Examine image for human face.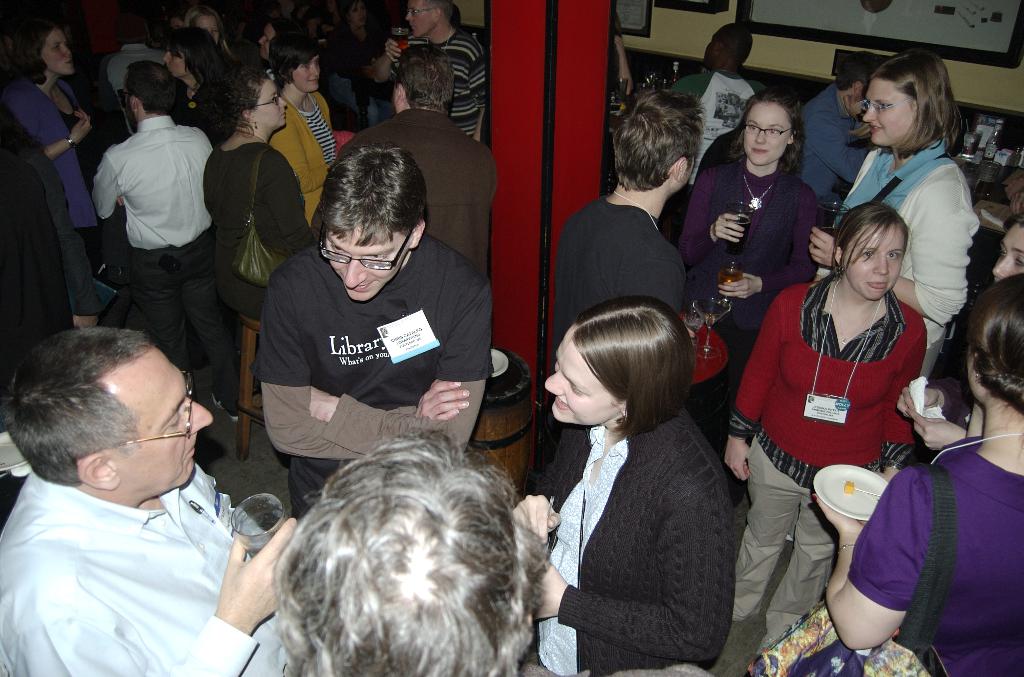
Examination result: x1=289, y1=58, x2=323, y2=96.
